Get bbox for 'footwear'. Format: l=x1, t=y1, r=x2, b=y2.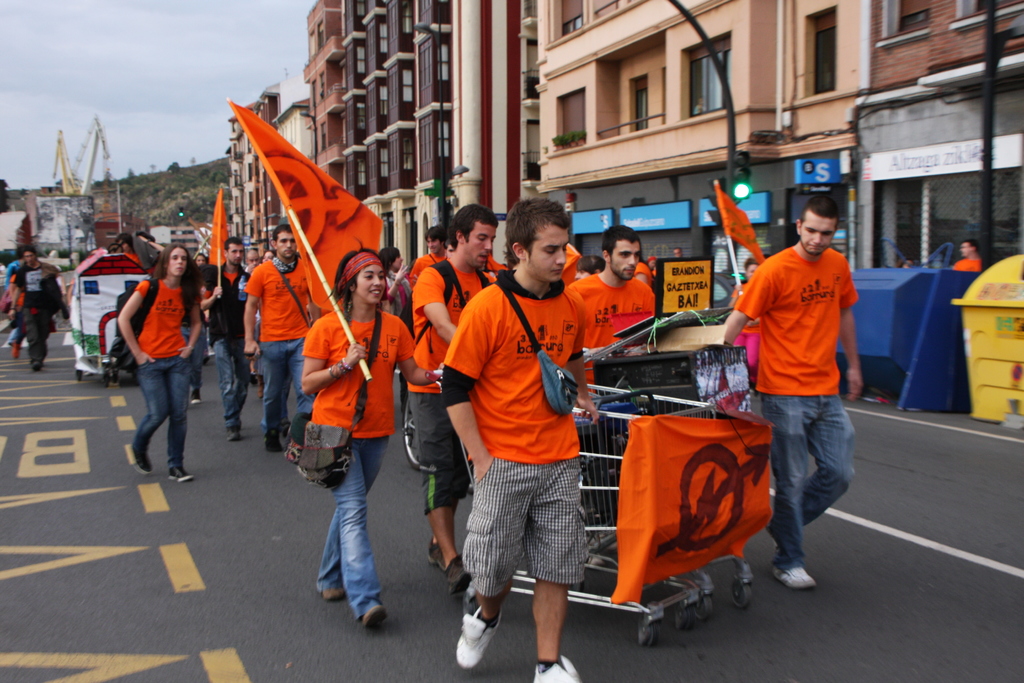
l=166, t=468, r=194, b=482.
